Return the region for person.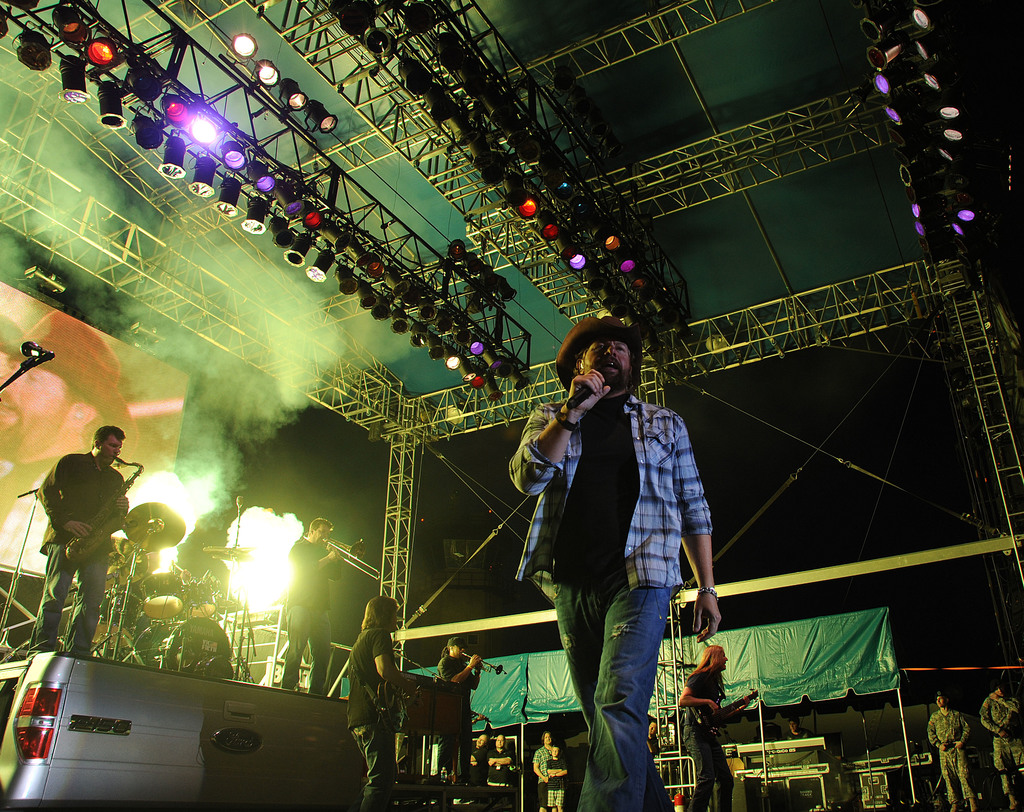
bbox(278, 516, 344, 694).
